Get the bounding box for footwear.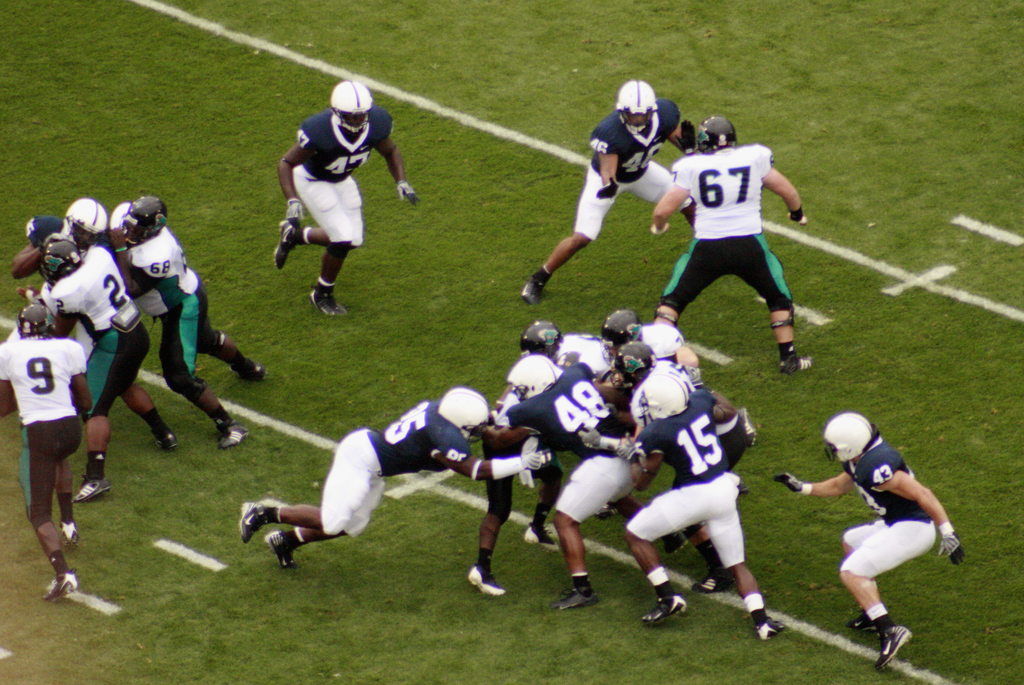
bbox(691, 567, 737, 596).
